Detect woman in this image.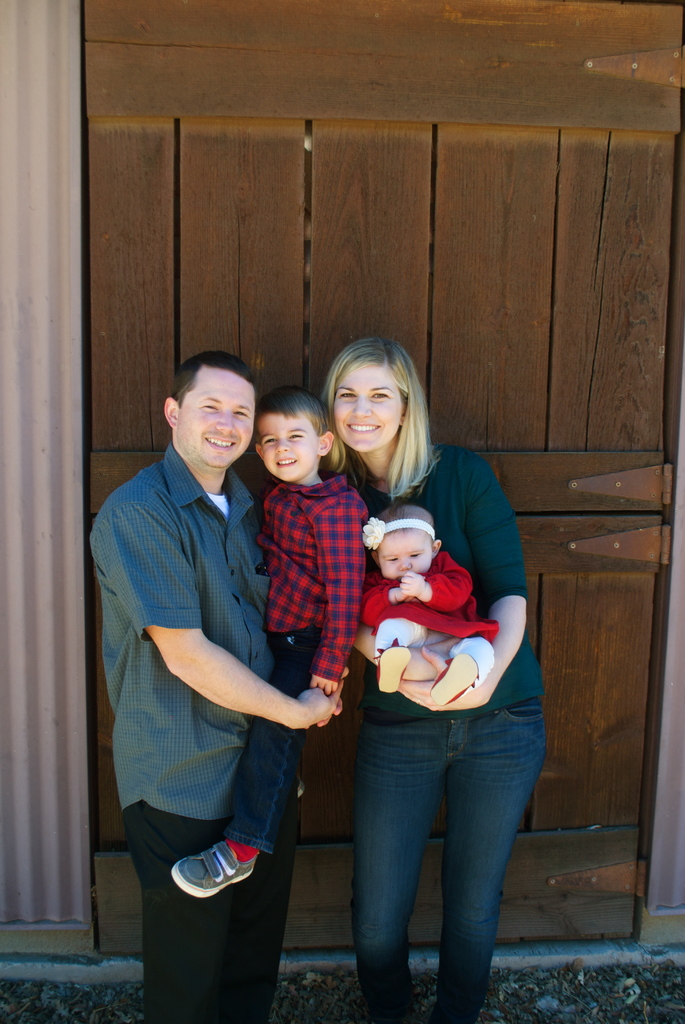
Detection: detection(308, 340, 546, 1012).
